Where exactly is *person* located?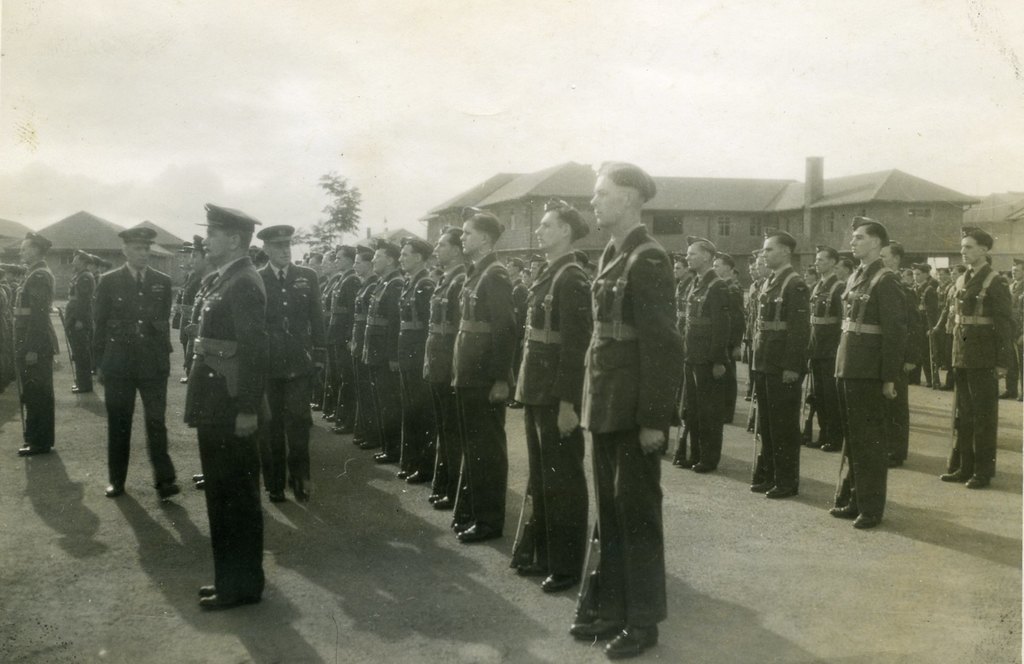
Its bounding box is bbox=(92, 229, 189, 494).
